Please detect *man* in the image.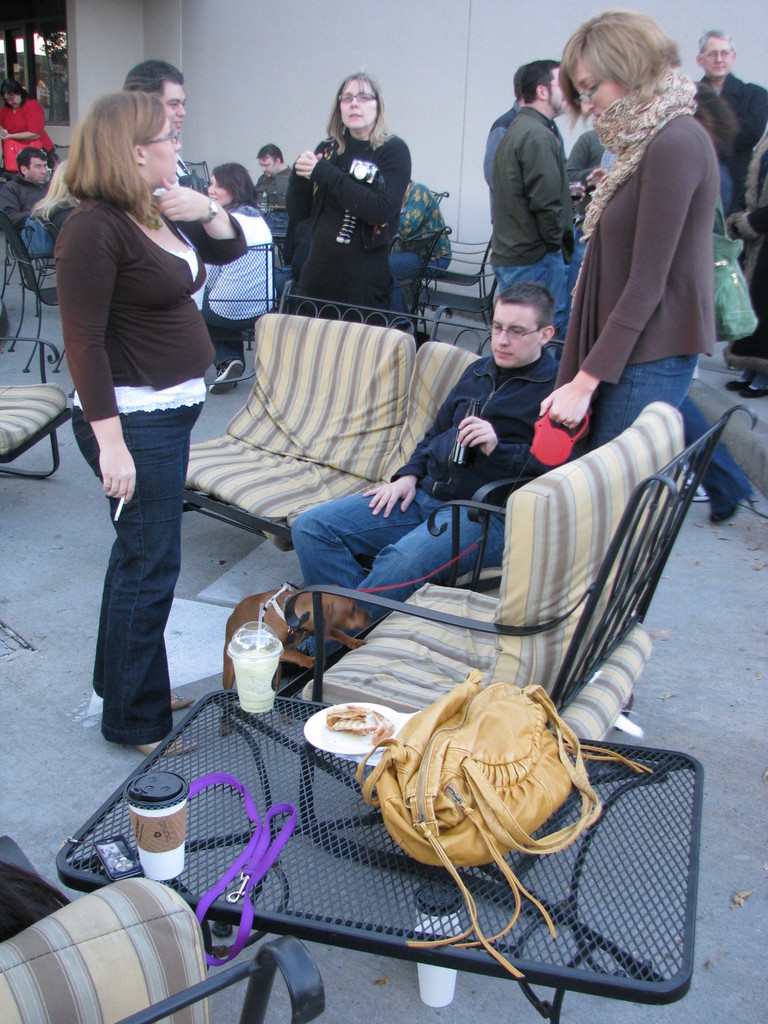
[x1=247, y1=142, x2=298, y2=211].
